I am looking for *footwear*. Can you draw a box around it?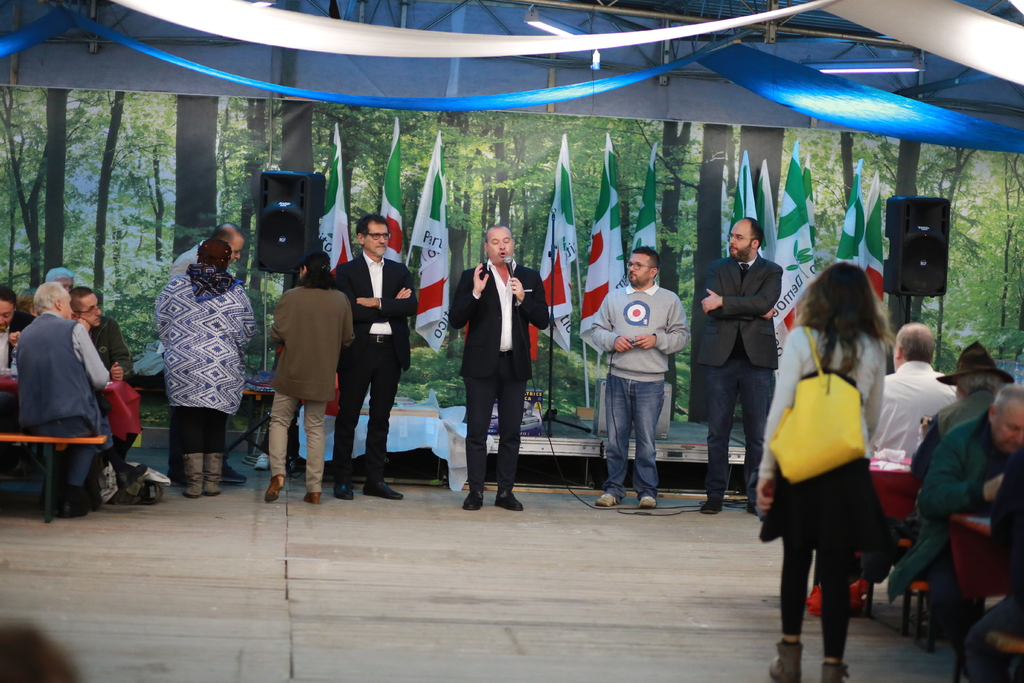
Sure, the bounding box is 205:453:225:494.
